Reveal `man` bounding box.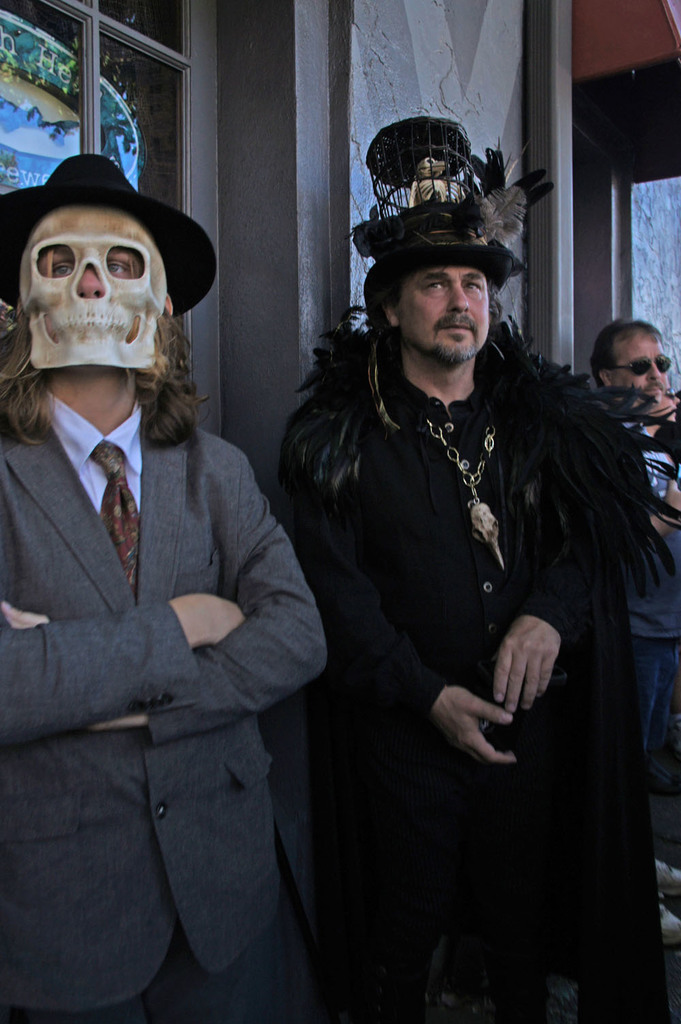
Revealed: BBox(0, 166, 327, 975).
